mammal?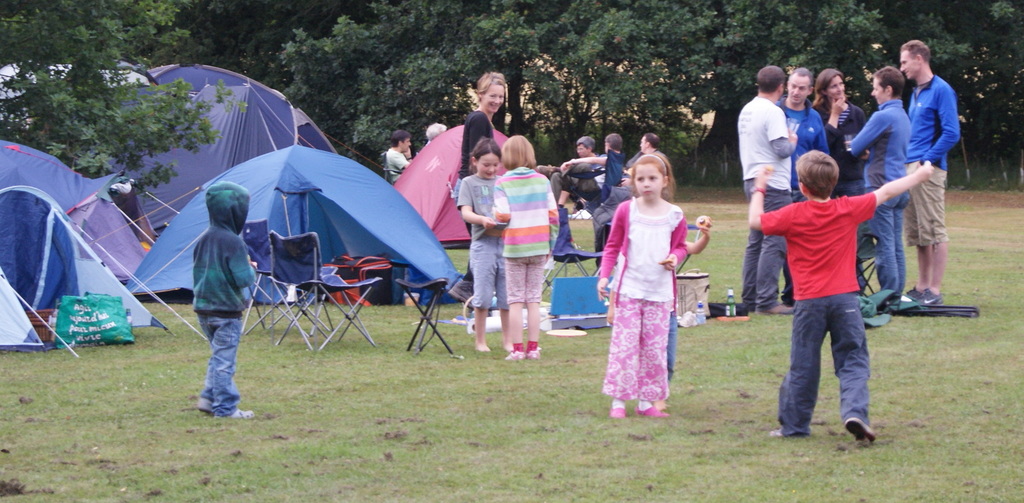
locate(540, 134, 596, 200)
